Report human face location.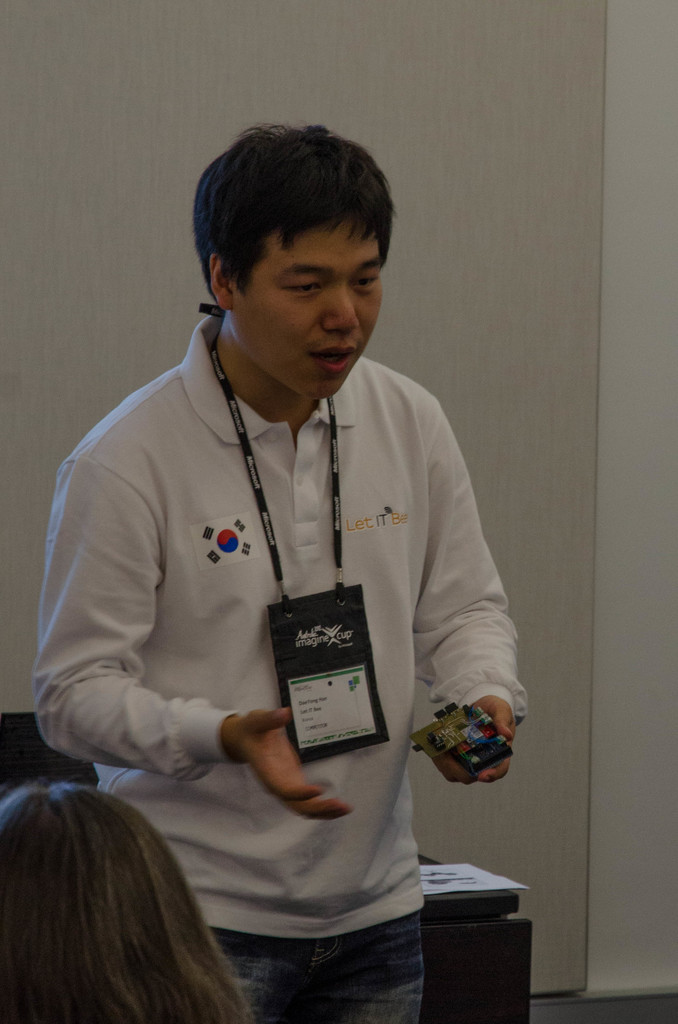
Report: l=237, t=223, r=380, b=399.
